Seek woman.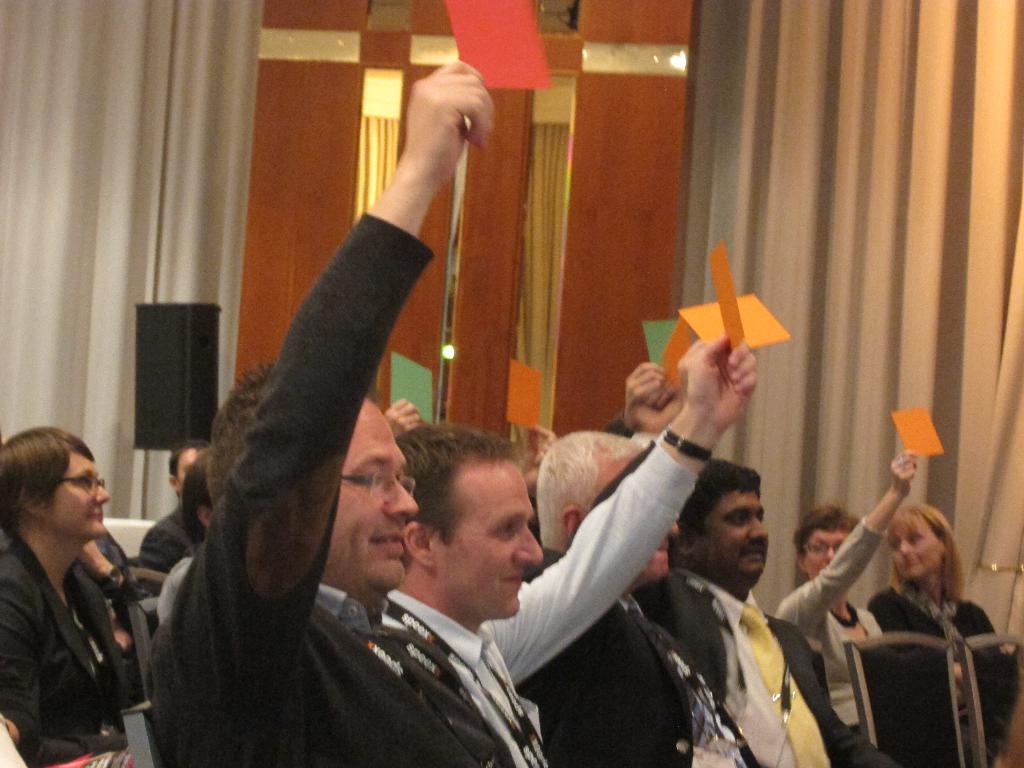
{"x1": 773, "y1": 463, "x2": 911, "y2": 764}.
